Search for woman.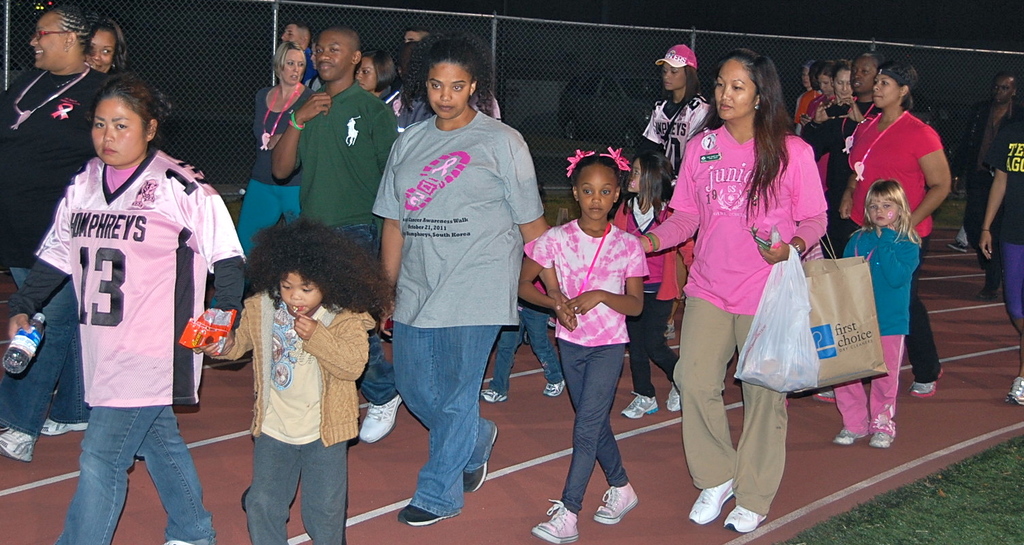
Found at locate(978, 88, 1023, 409).
